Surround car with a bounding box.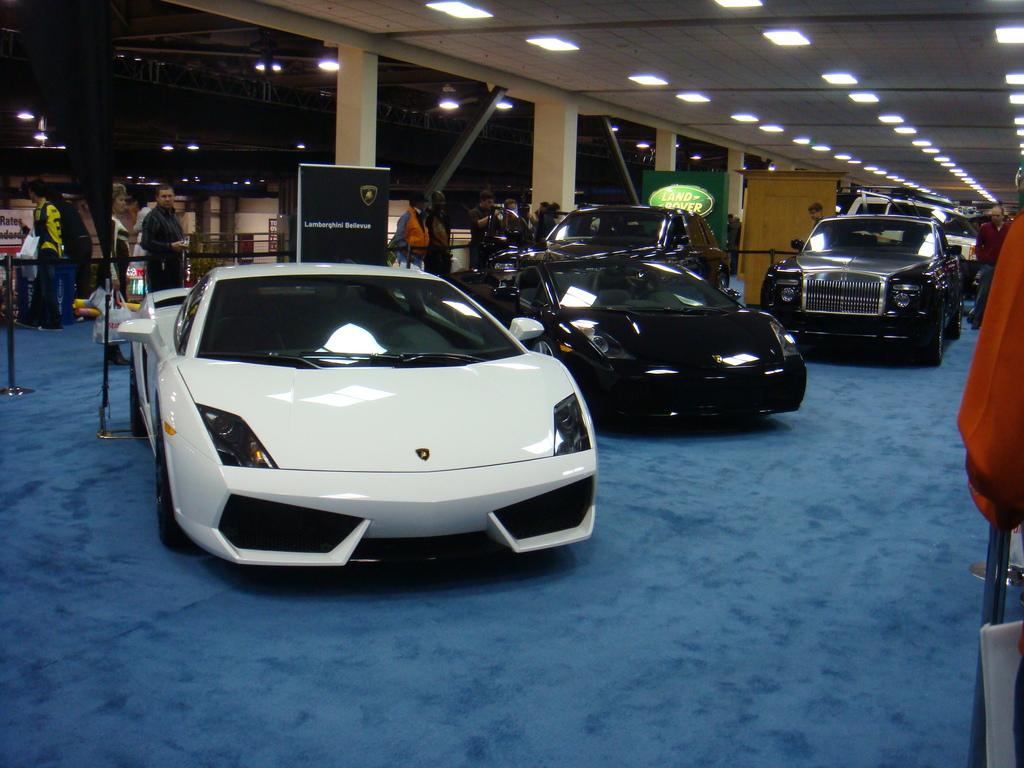
[x1=546, y1=206, x2=728, y2=288].
